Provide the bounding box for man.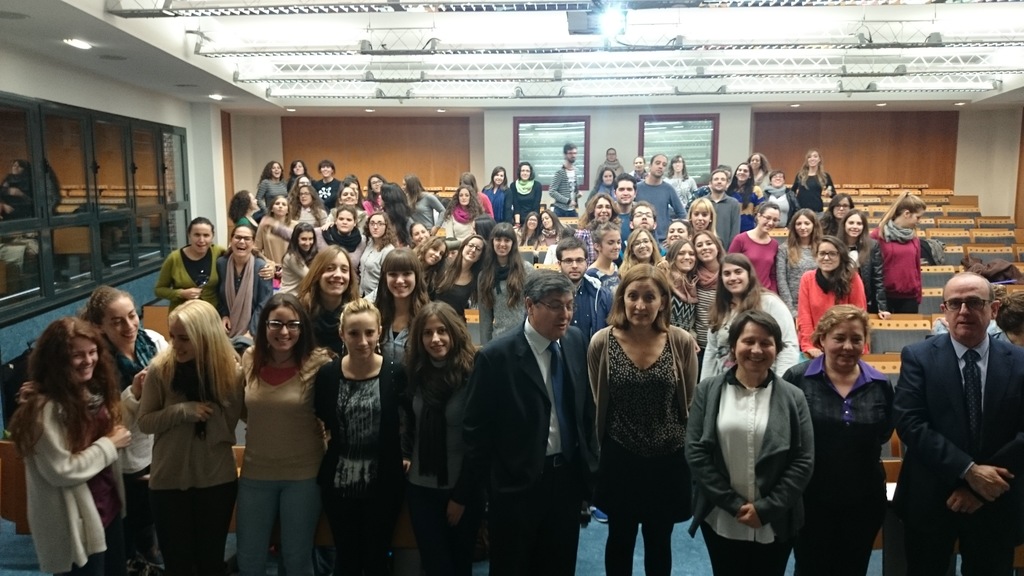
left=632, top=202, right=653, bottom=232.
